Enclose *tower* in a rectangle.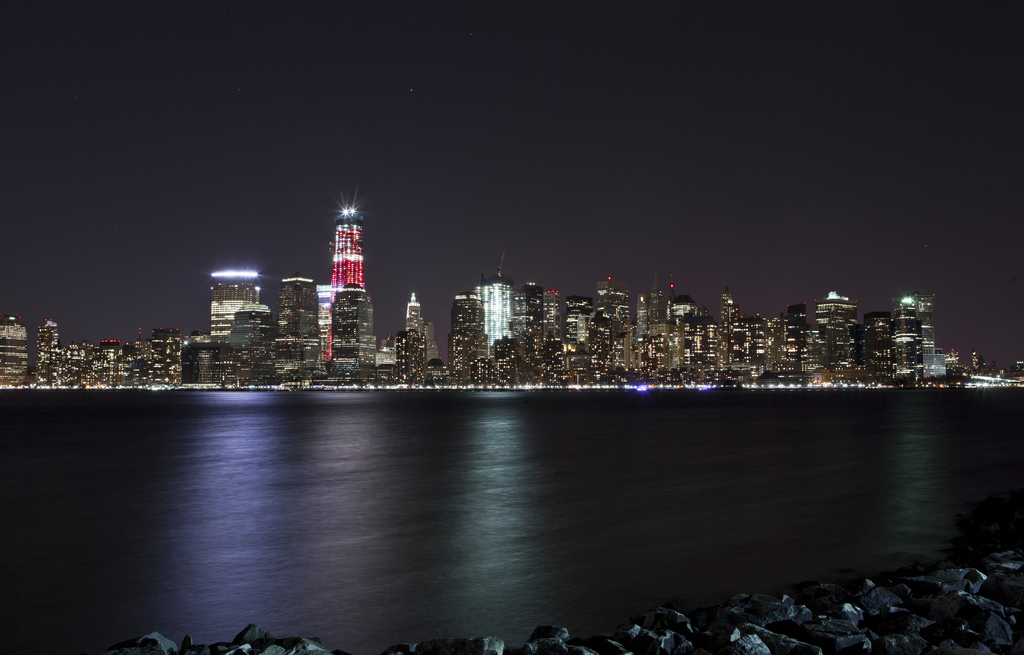
{"left": 0, "top": 316, "right": 26, "bottom": 390}.
